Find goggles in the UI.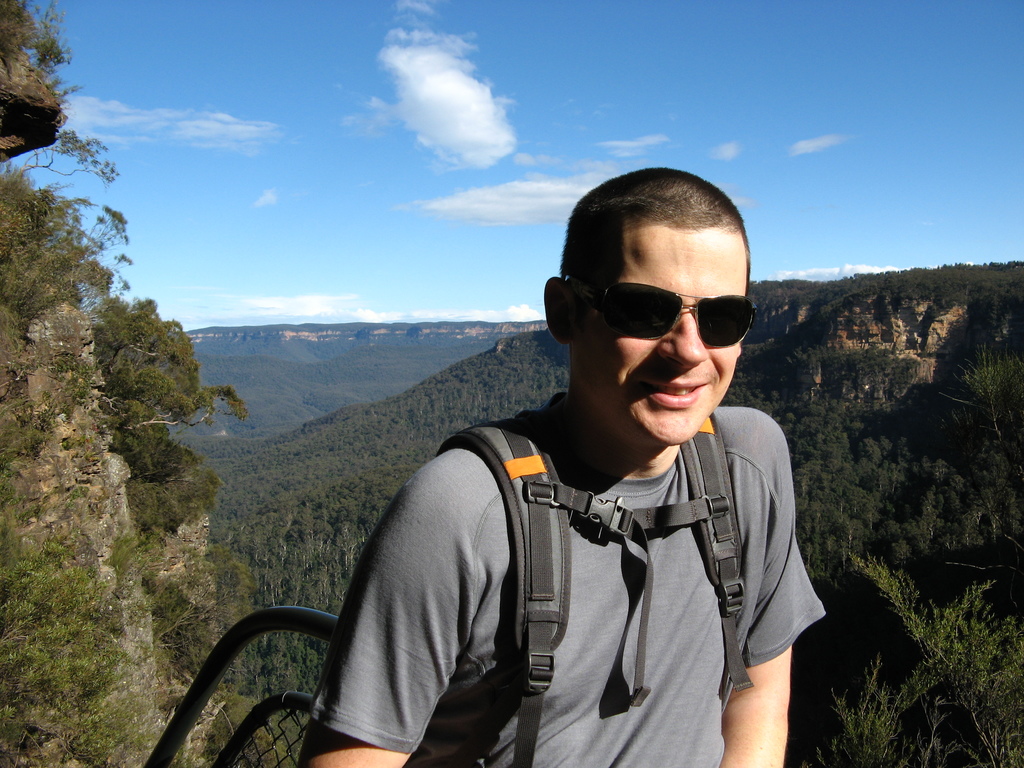
UI element at <bbox>582, 275, 763, 354</bbox>.
